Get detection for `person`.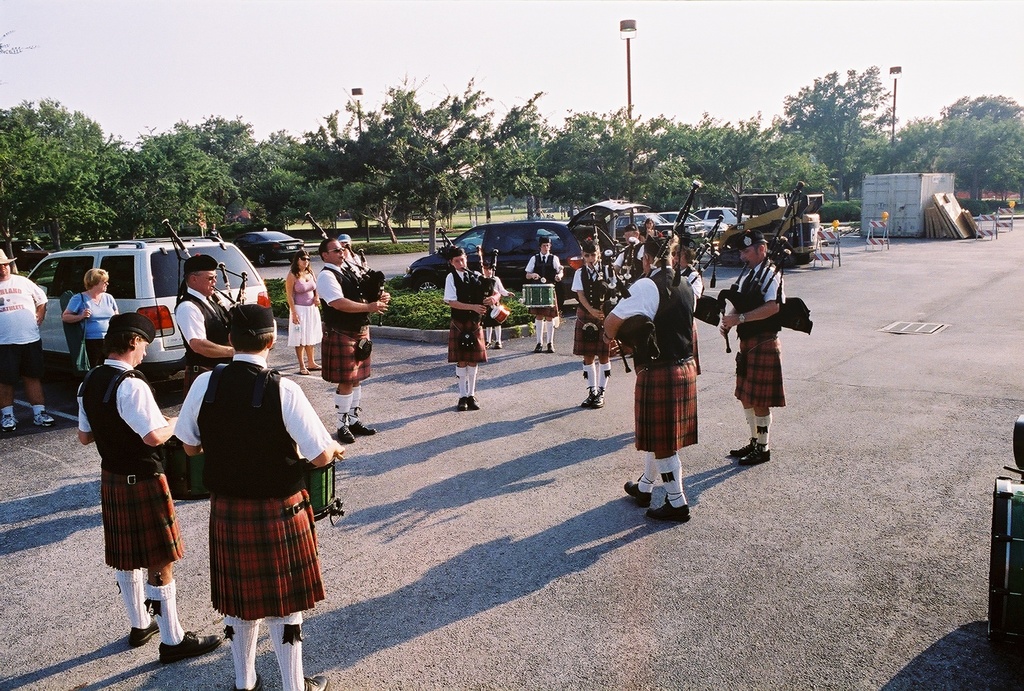
Detection: rect(282, 242, 329, 370).
